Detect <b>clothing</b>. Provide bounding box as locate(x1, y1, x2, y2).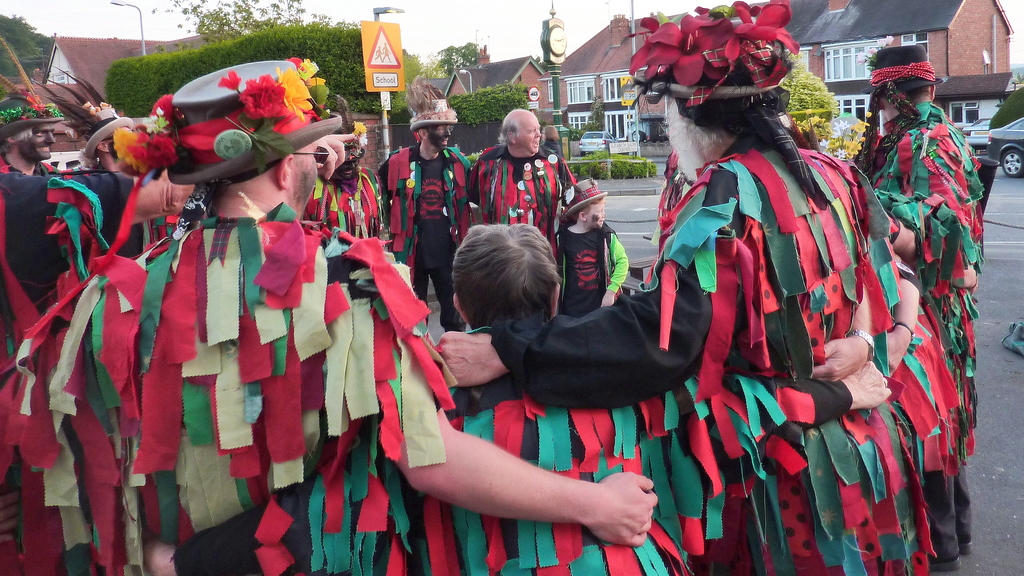
locate(12, 212, 473, 575).
